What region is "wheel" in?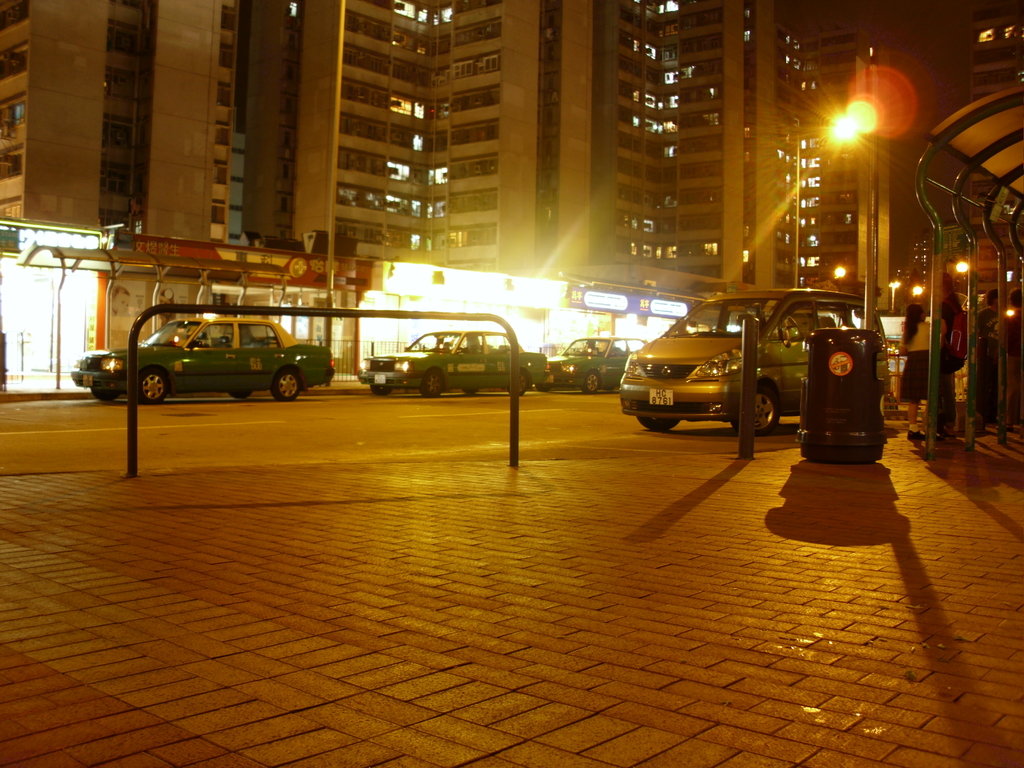
[505, 365, 531, 398].
